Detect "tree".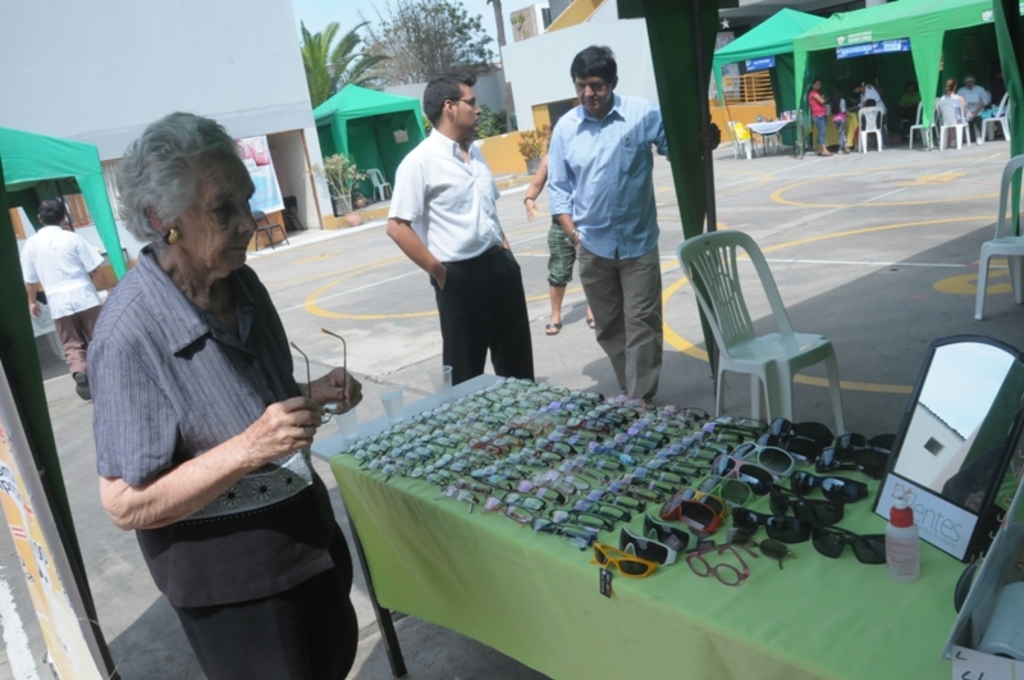
Detected at [300,19,394,114].
